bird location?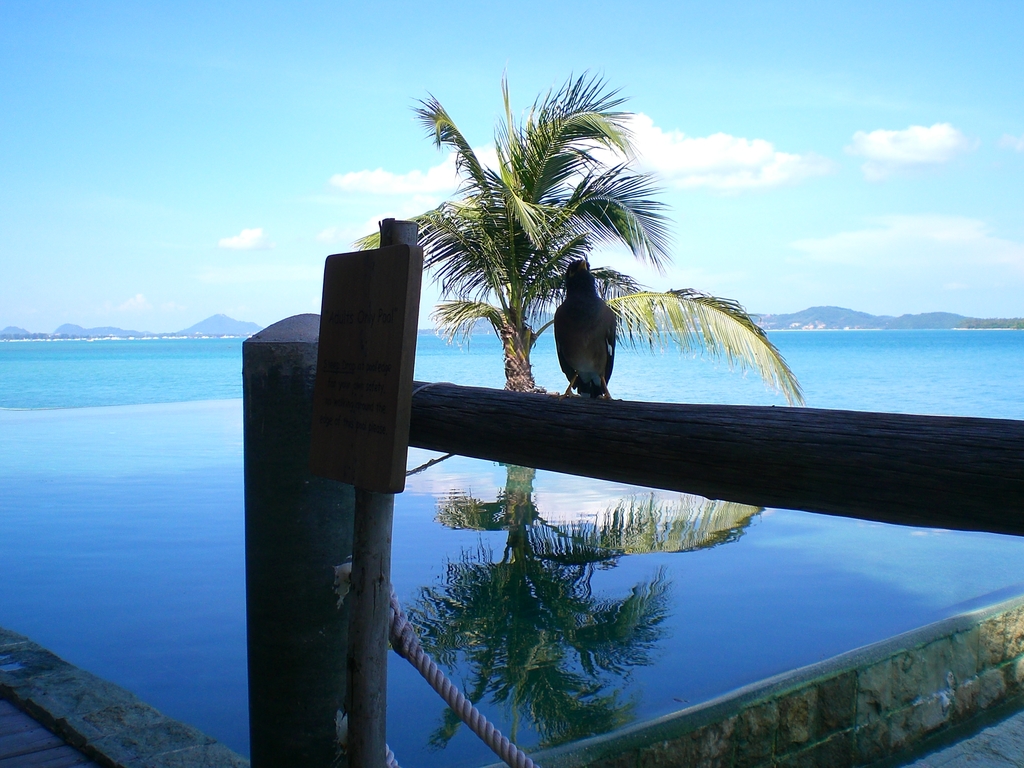
547/248/628/398
